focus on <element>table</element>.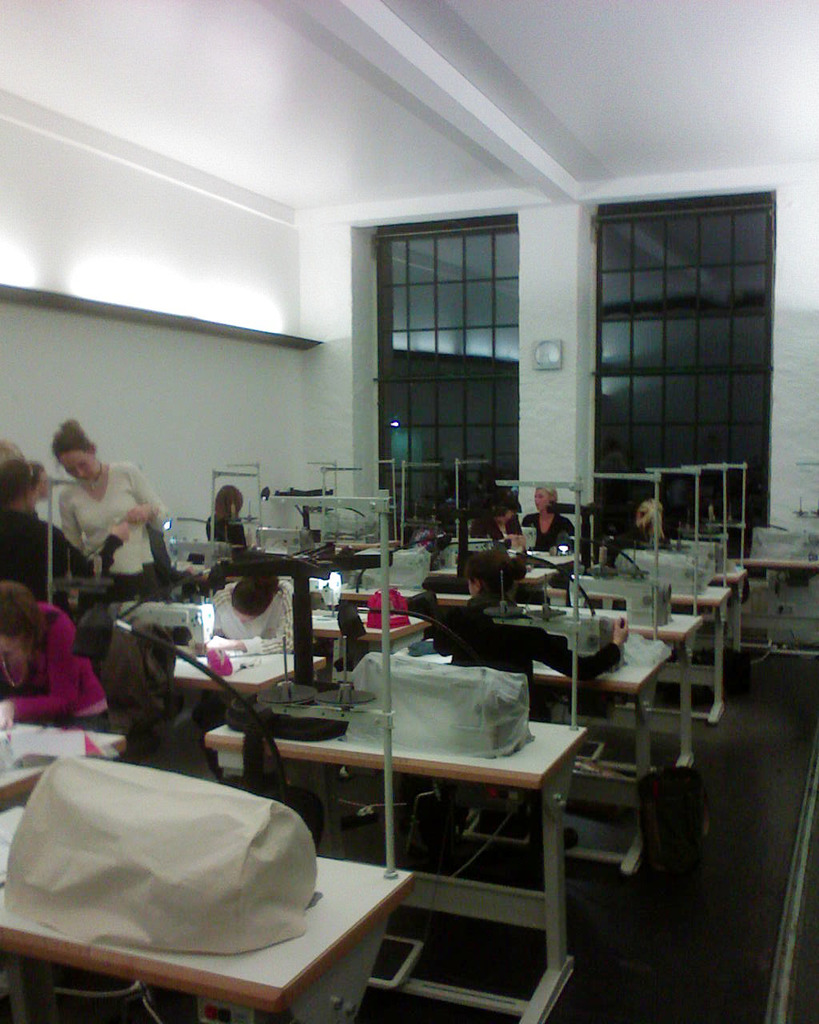
Focused at x1=171, y1=511, x2=818, y2=976.
